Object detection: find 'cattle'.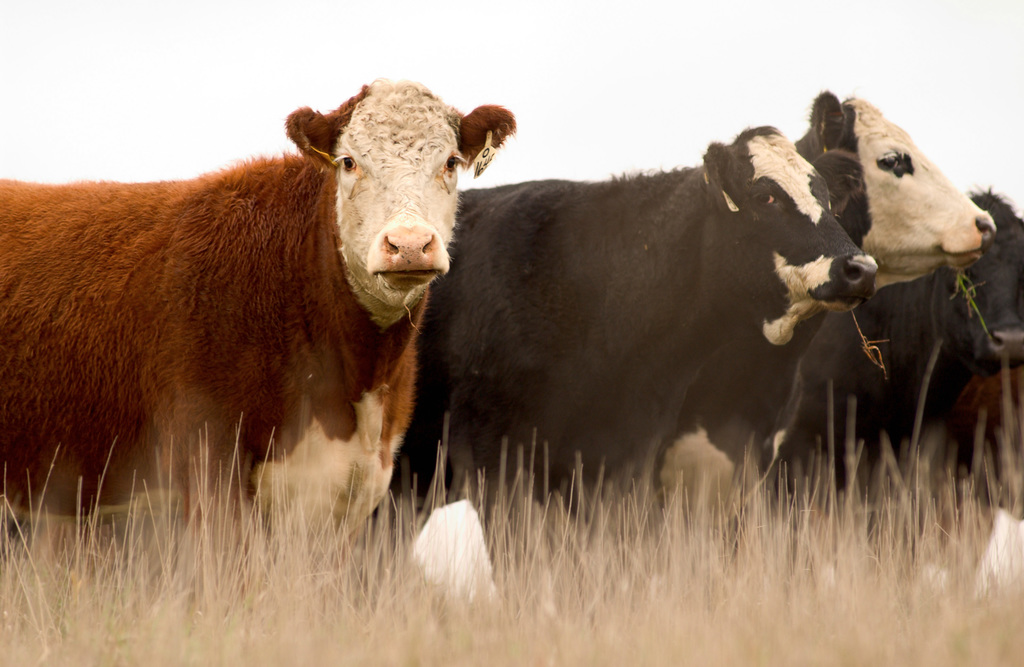
left=14, top=57, right=489, bottom=612.
